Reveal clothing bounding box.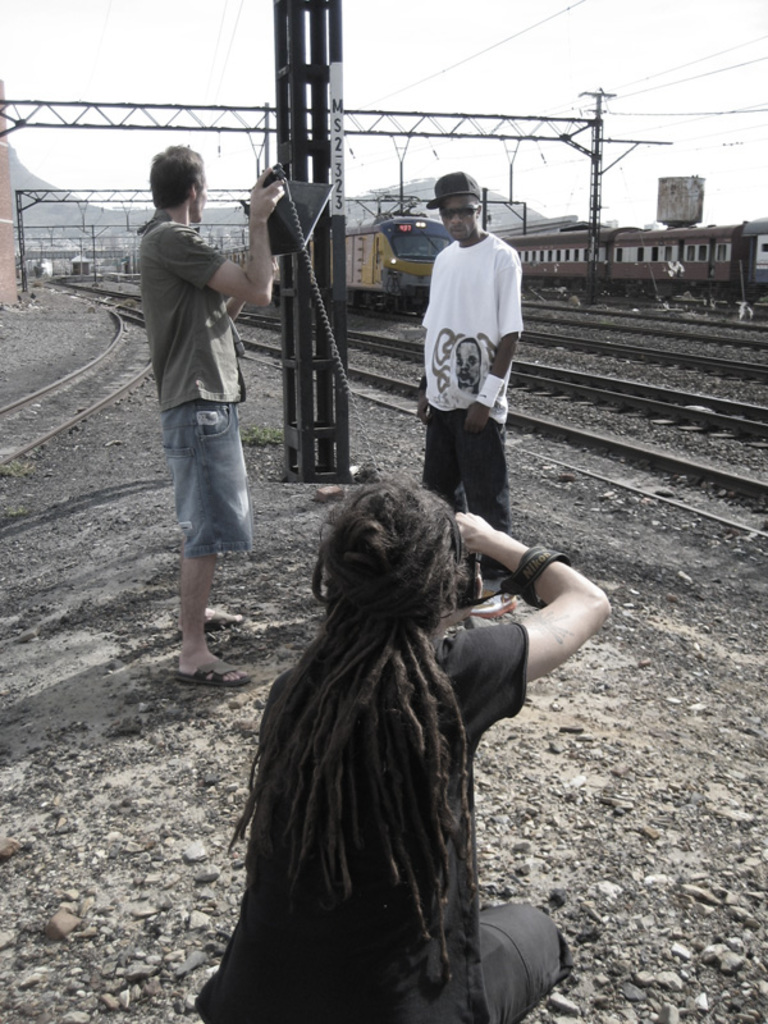
Revealed: x1=133 y1=150 x2=278 y2=572.
